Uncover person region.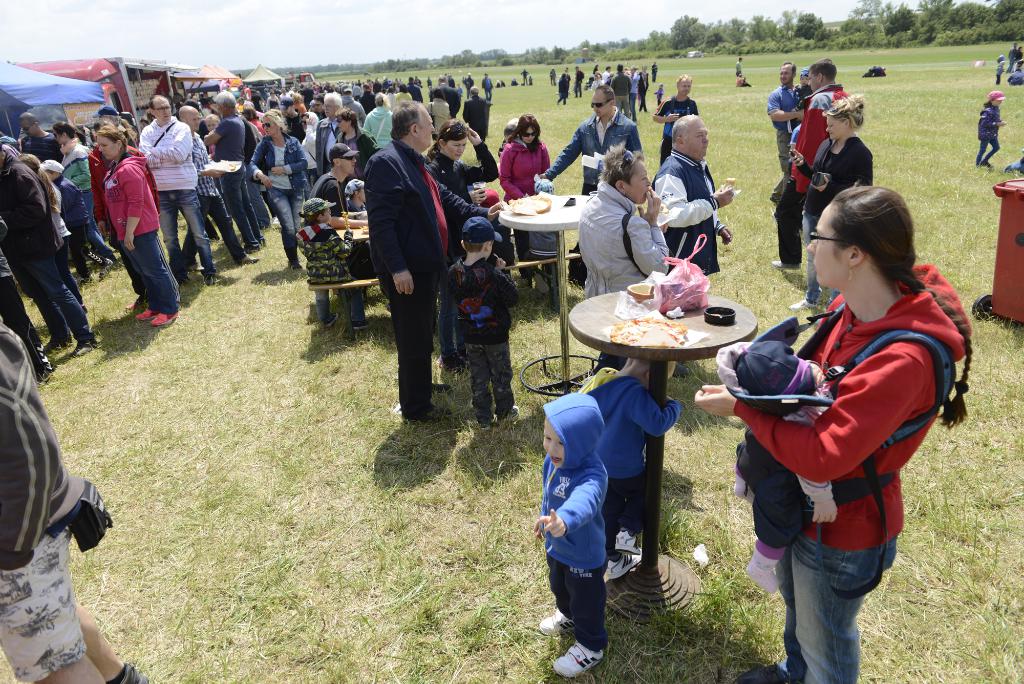
Uncovered: Rect(578, 142, 669, 373).
